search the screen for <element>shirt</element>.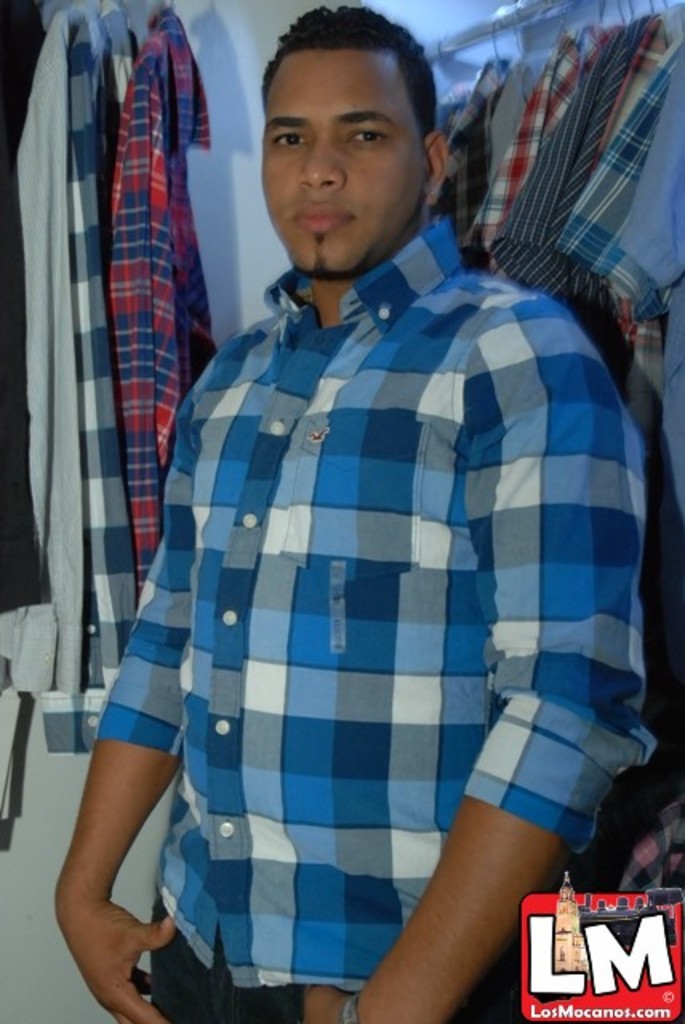
Found at box=[93, 218, 661, 990].
